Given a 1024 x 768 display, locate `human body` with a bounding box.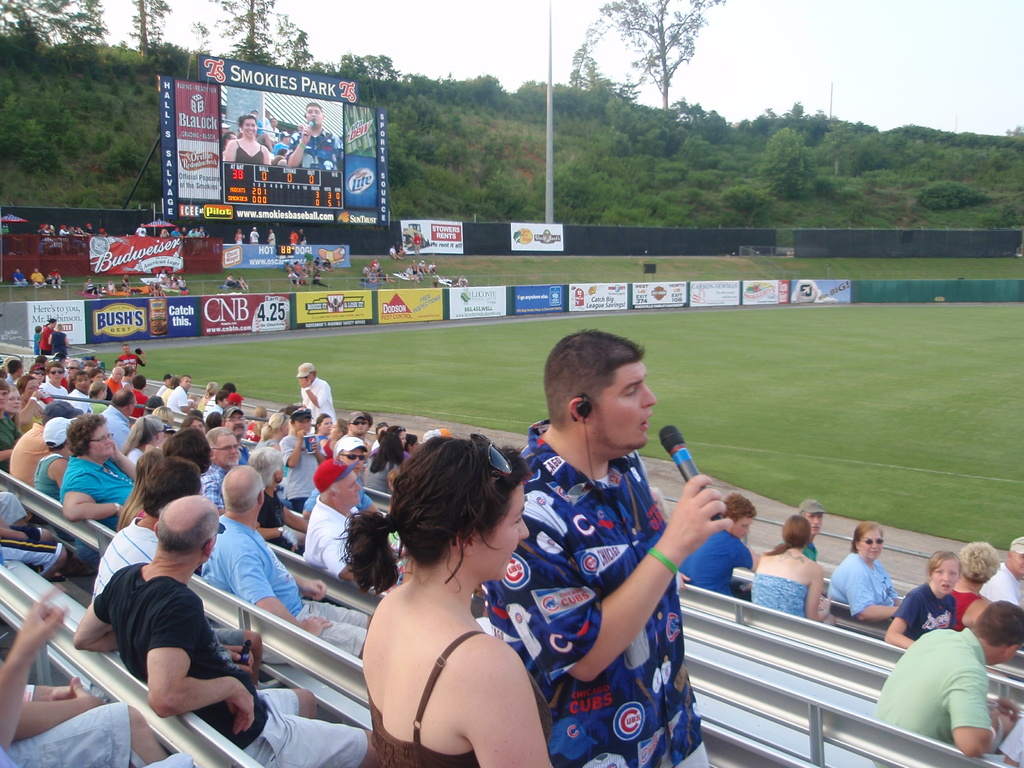
Located: pyautogui.locateOnScreen(164, 426, 210, 476).
